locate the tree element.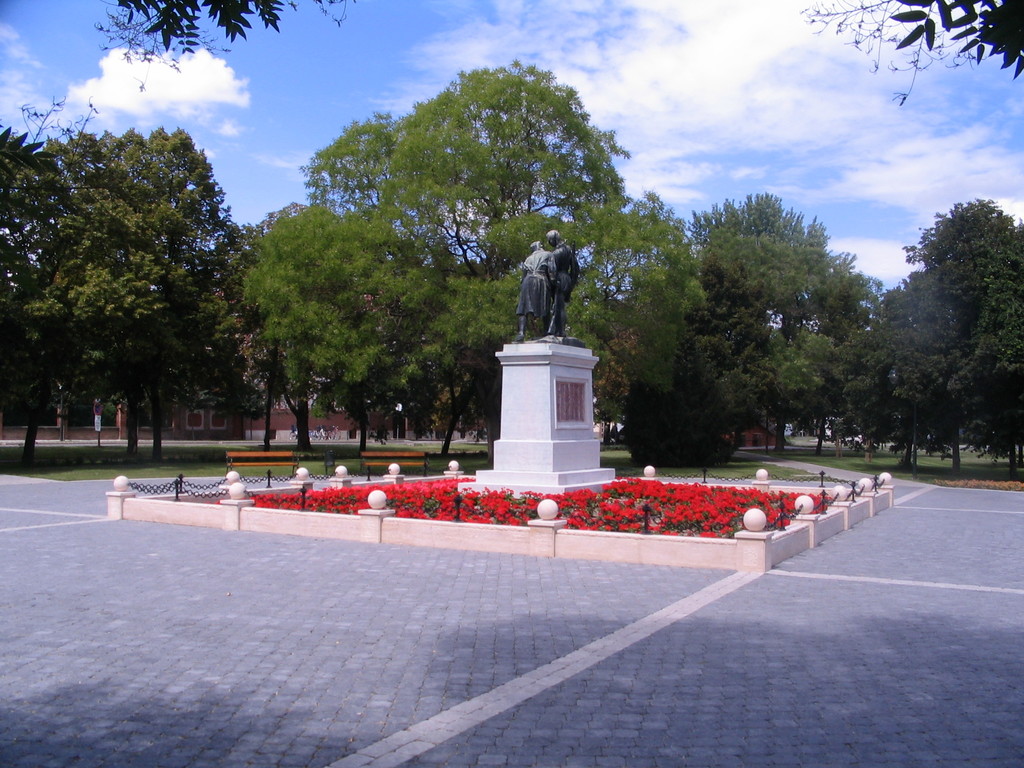
Element bbox: [left=684, top=188, right=876, bottom=461].
